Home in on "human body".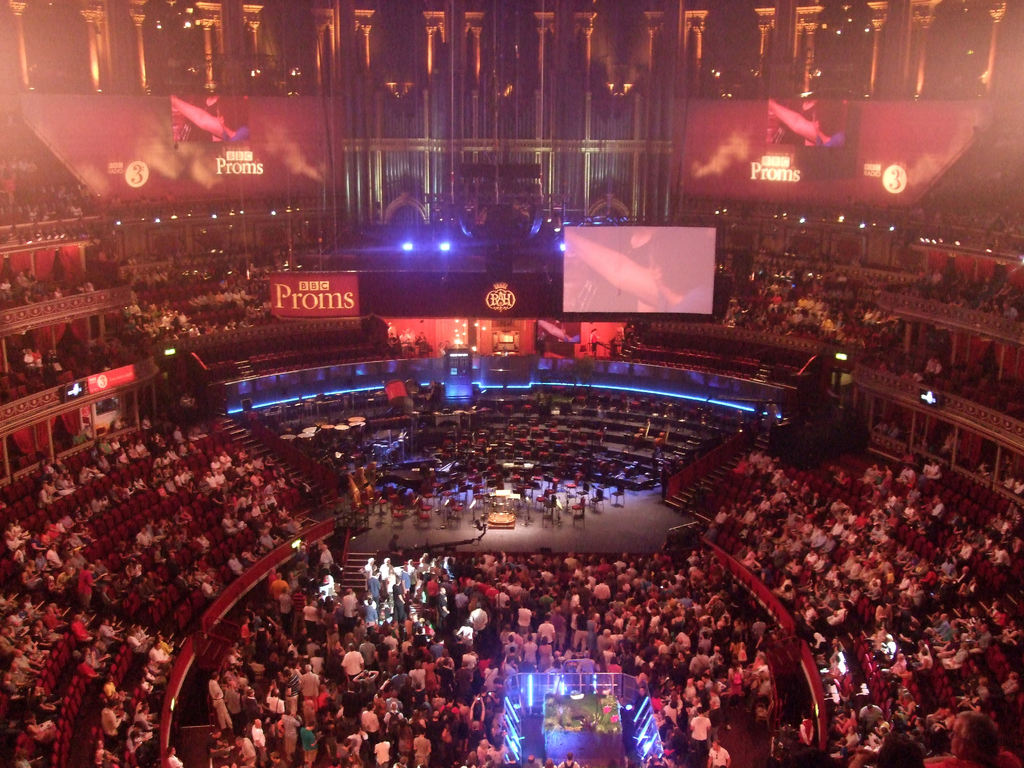
Homed in at <box>879,728,884,744</box>.
